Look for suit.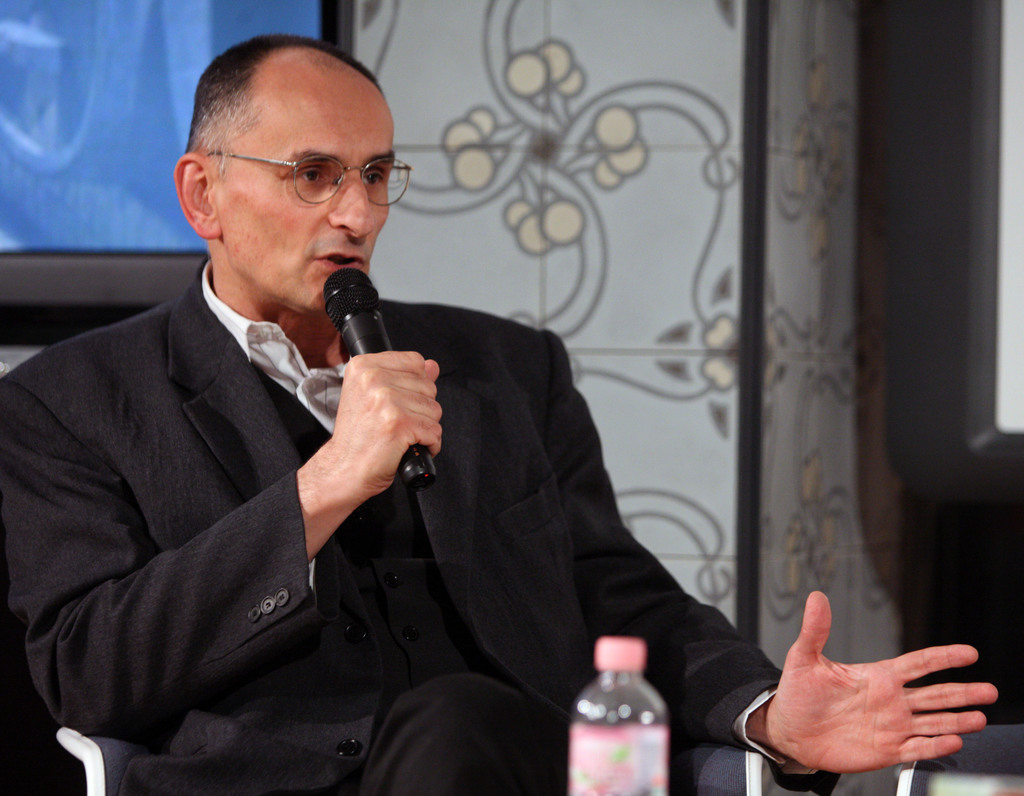
Found: [0, 294, 844, 795].
